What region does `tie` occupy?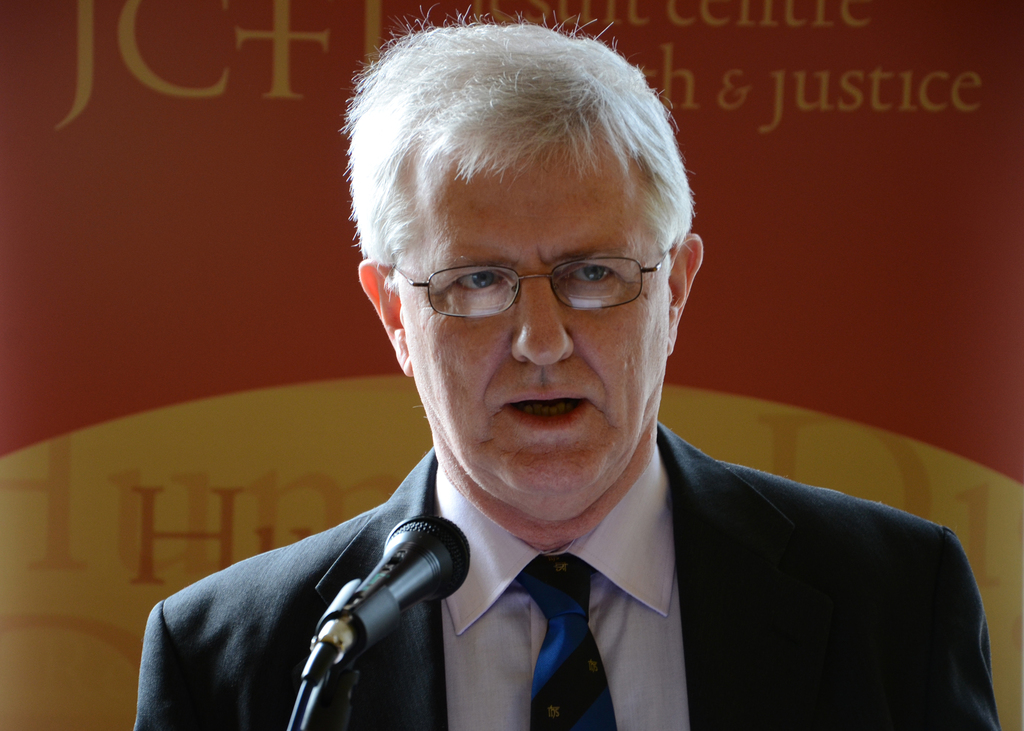
516, 546, 614, 725.
